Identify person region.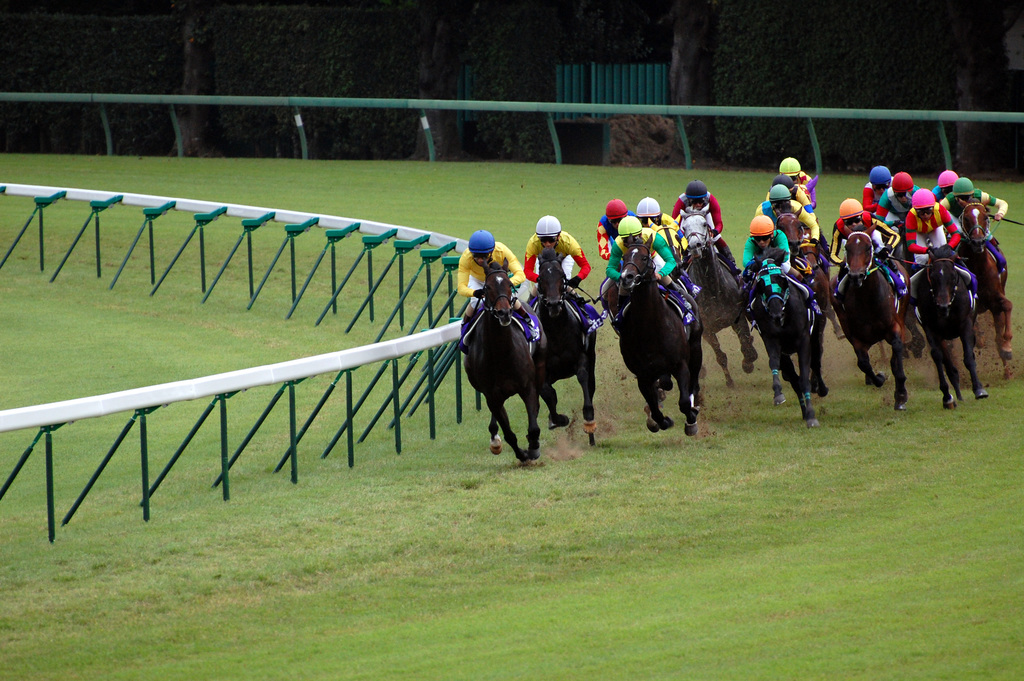
Region: l=671, t=177, r=744, b=274.
